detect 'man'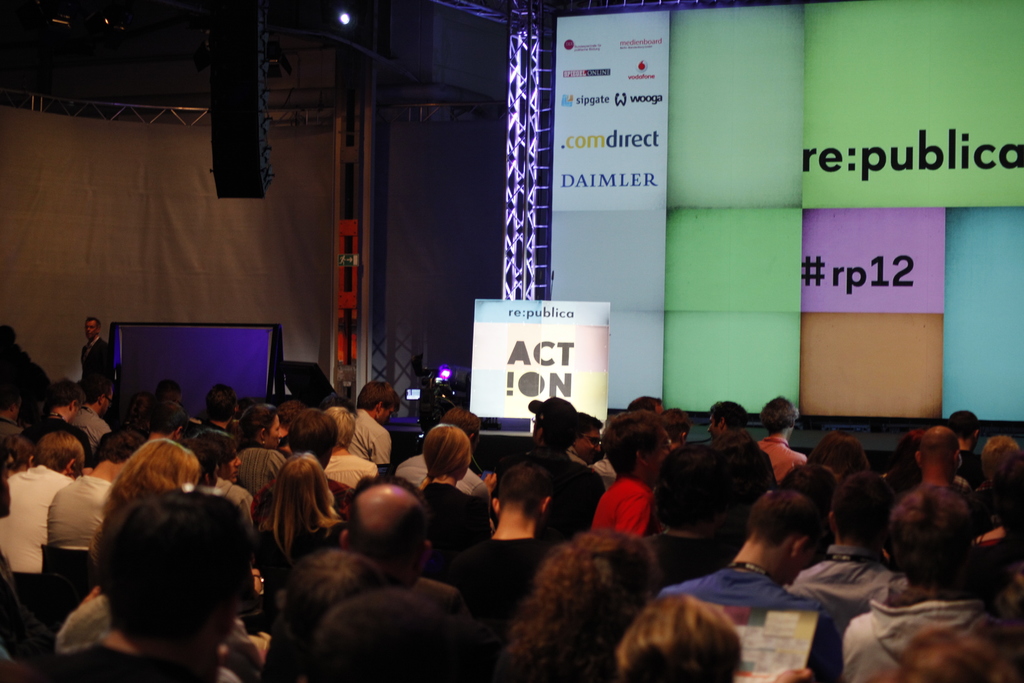
box=[653, 484, 845, 682]
